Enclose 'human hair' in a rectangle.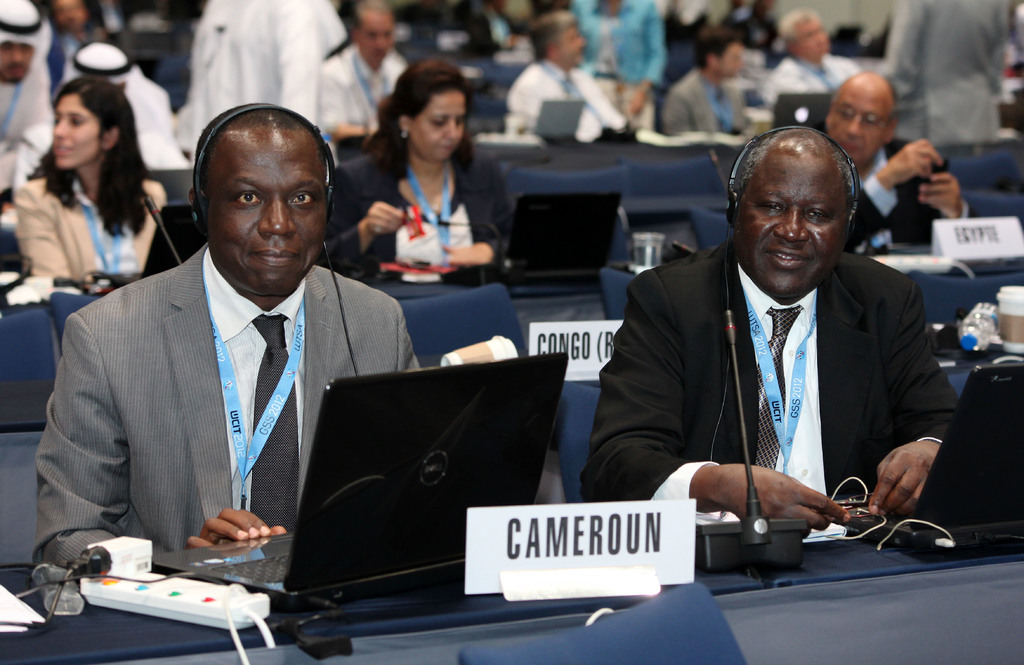
832,70,894,113.
